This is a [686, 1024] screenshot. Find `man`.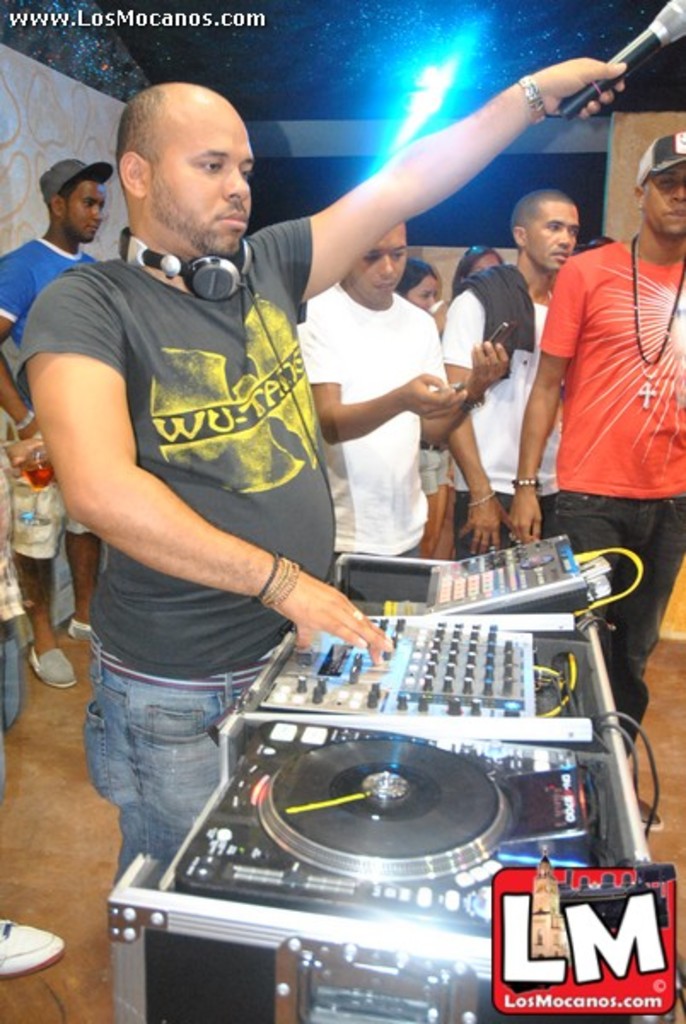
Bounding box: <box>510,131,684,759</box>.
